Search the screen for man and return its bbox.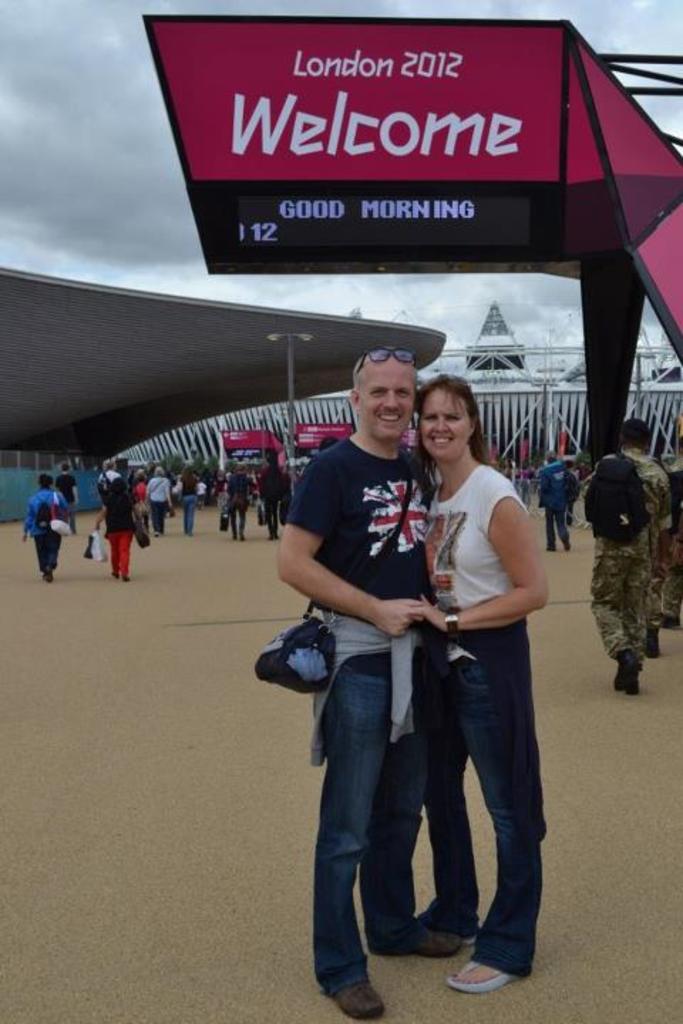
Found: box=[539, 448, 575, 546].
